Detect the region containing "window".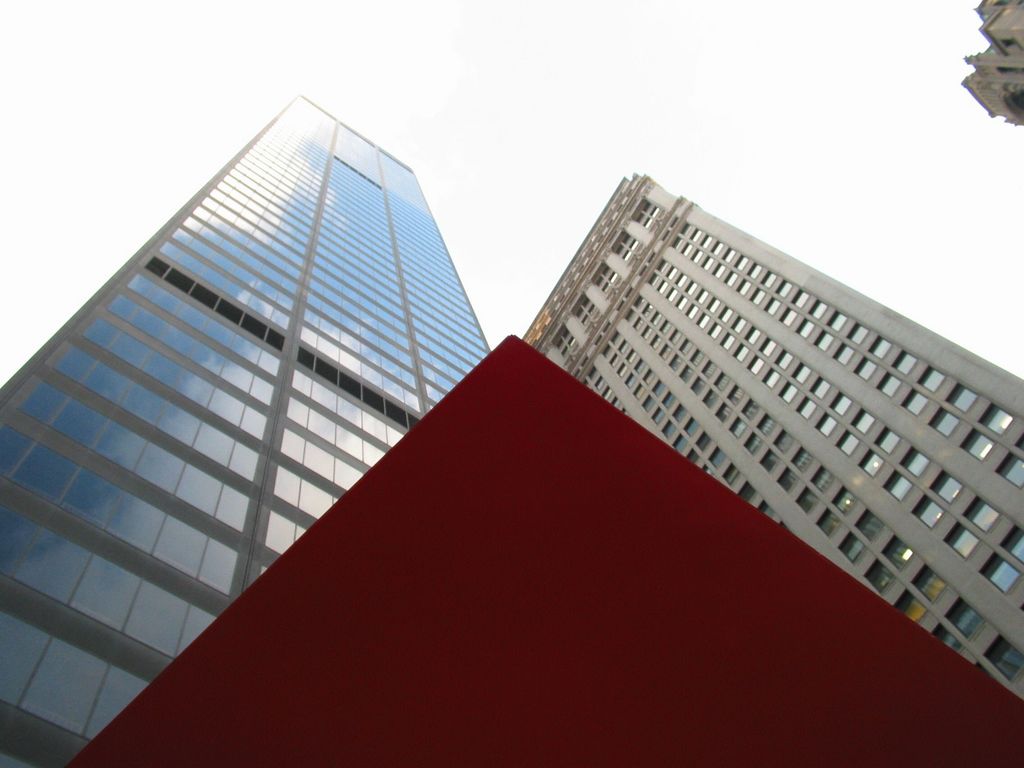
crop(813, 328, 838, 353).
